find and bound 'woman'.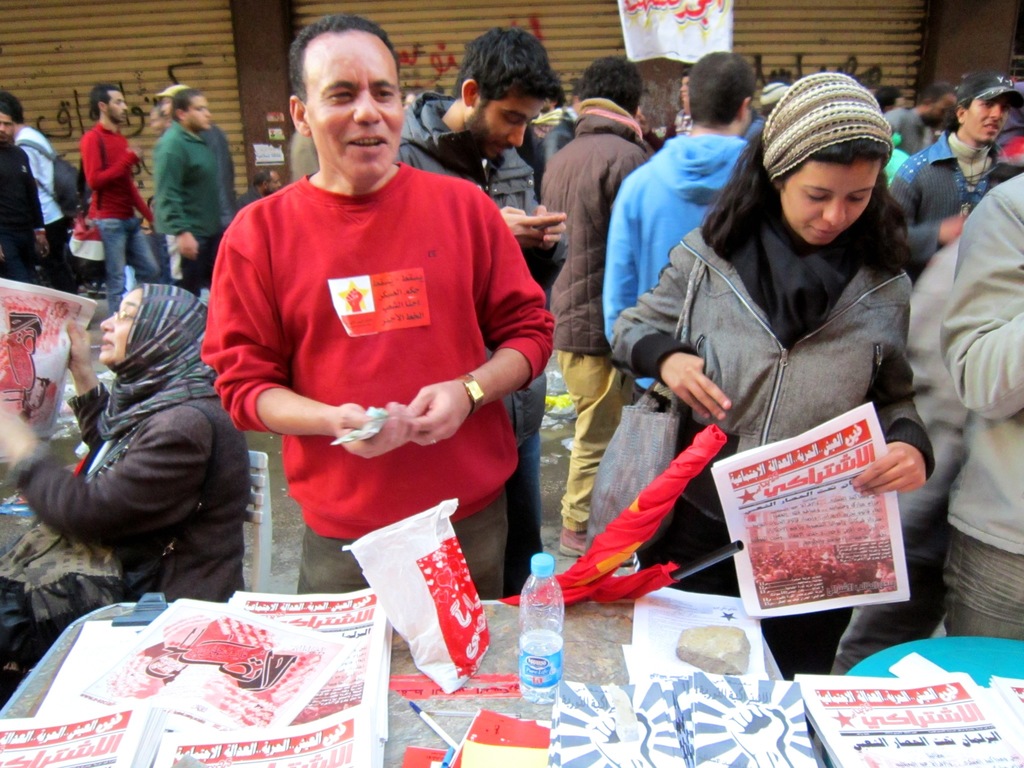
Bound: bbox=(0, 285, 248, 597).
